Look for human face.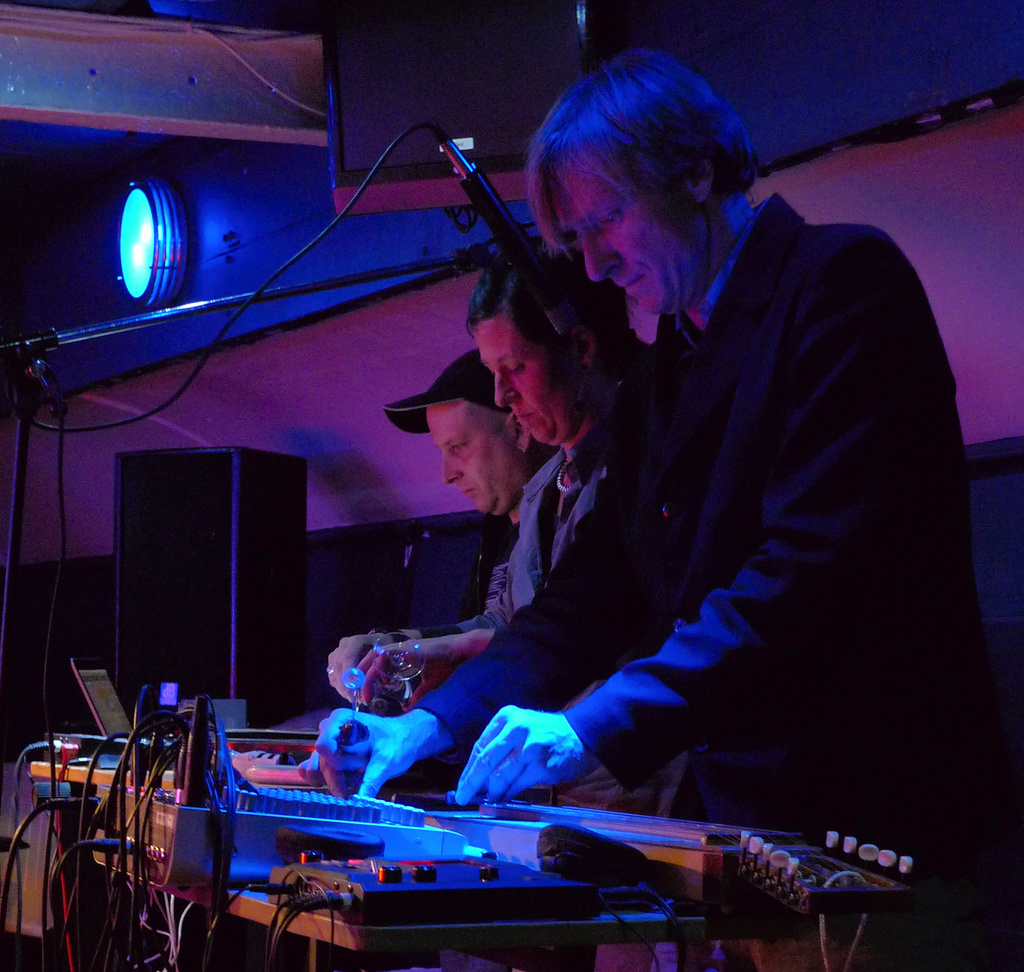
Found: bbox=[474, 318, 570, 449].
